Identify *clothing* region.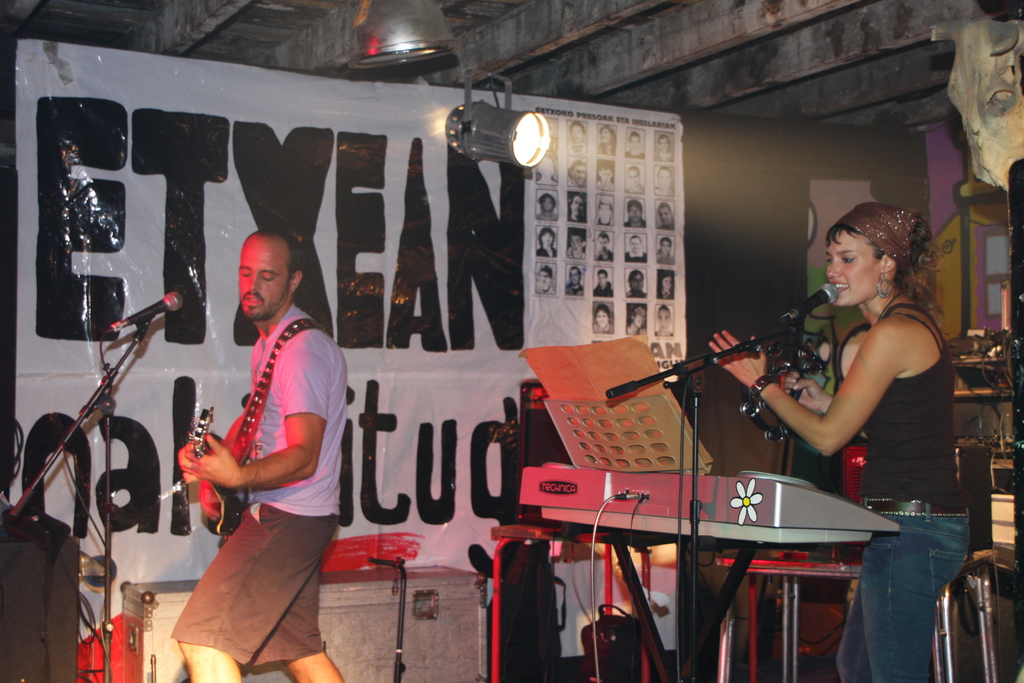
Region: pyautogui.locateOnScreen(836, 289, 969, 682).
